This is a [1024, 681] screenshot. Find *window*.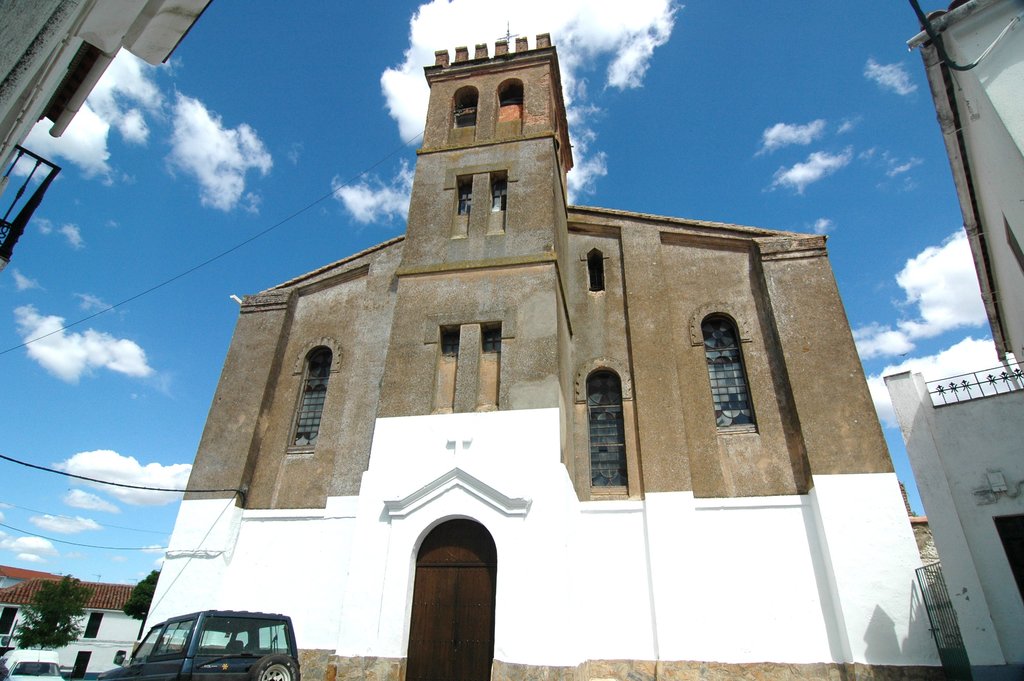
Bounding box: bbox=(495, 75, 524, 127).
